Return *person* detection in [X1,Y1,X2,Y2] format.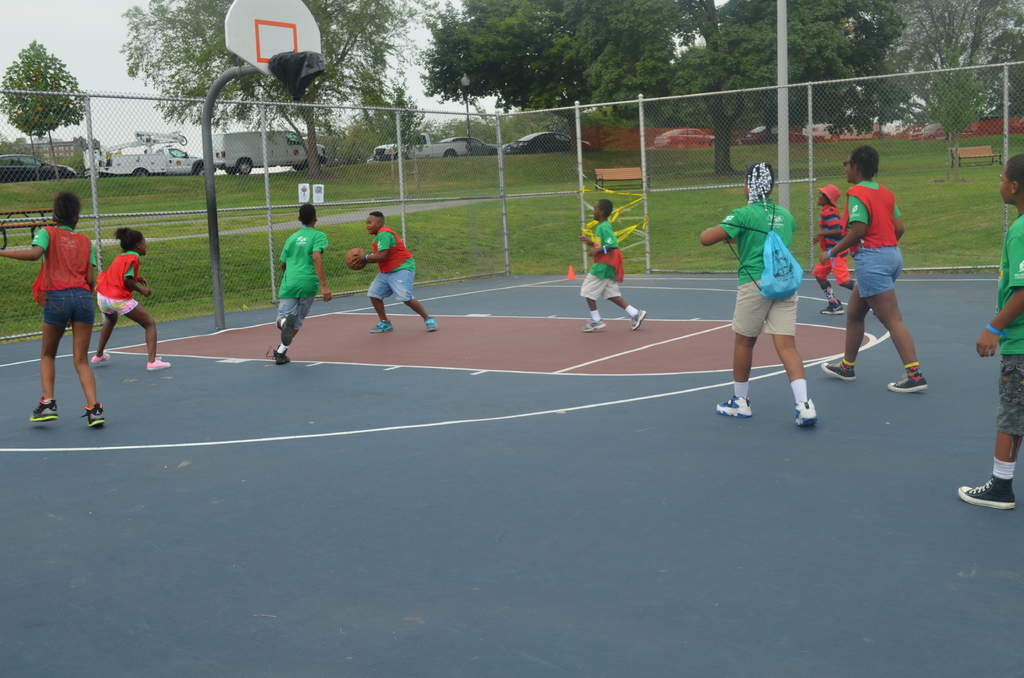
[701,163,818,426].
